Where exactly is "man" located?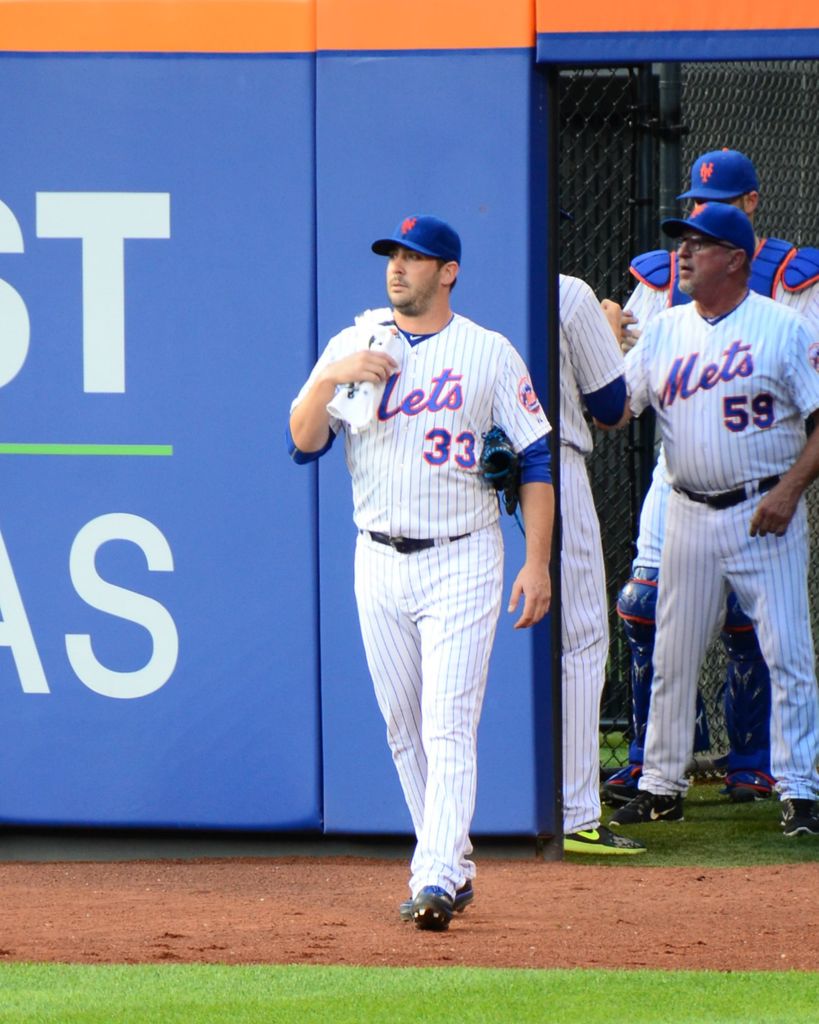
Its bounding box is box=[298, 124, 582, 922].
